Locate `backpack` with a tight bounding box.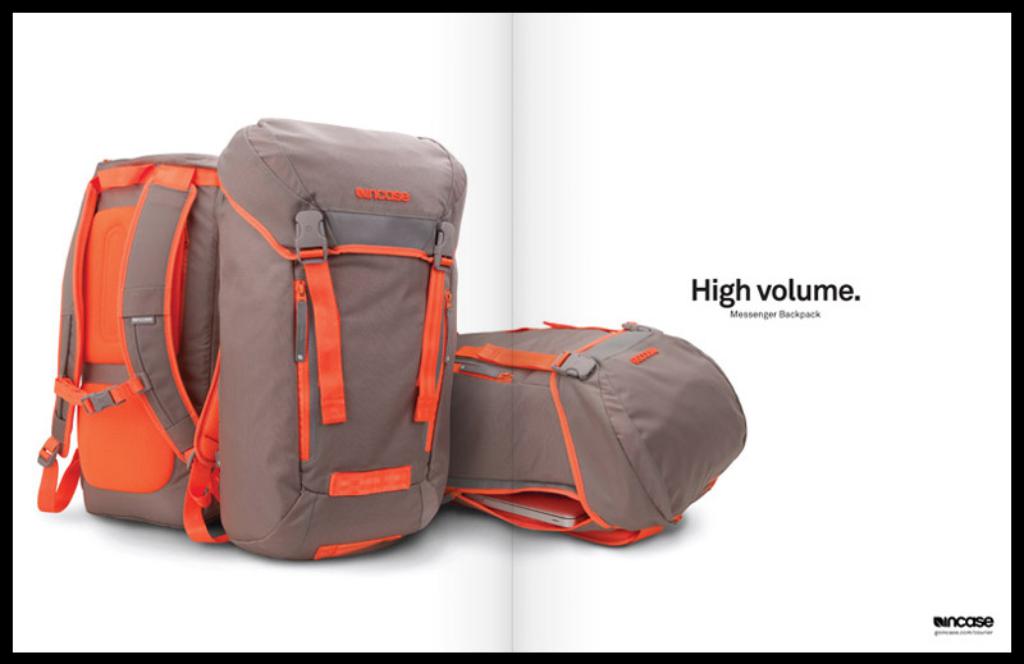
<box>431,313,751,551</box>.
